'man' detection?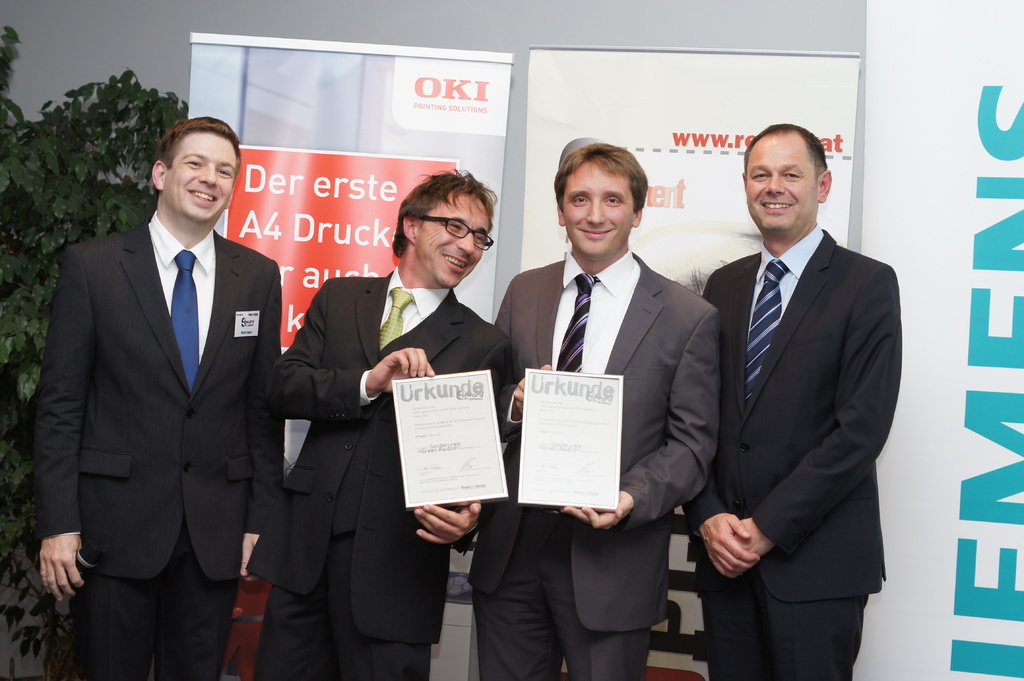
[29,115,287,680]
